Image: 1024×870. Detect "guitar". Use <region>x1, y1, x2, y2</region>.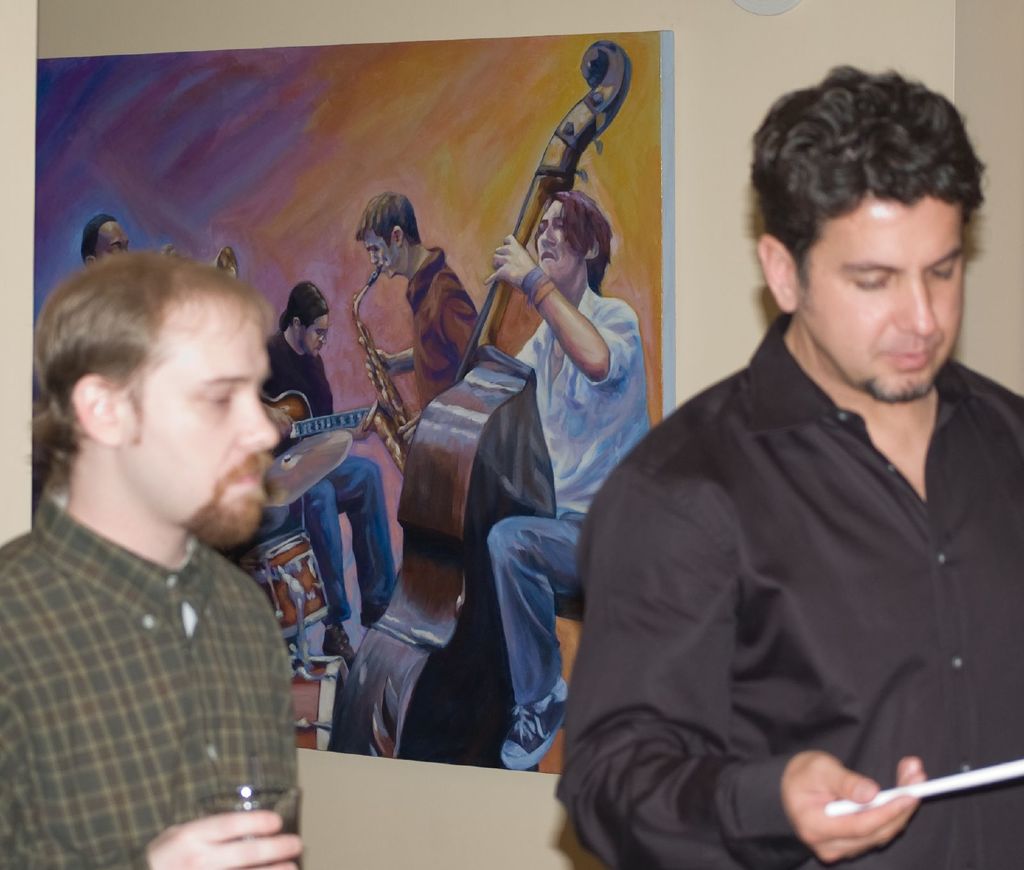
<region>259, 388, 376, 459</region>.
